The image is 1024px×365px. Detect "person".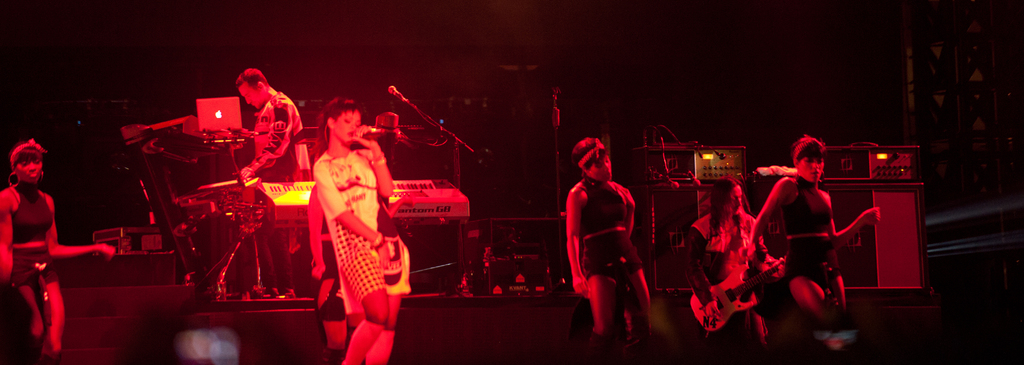
Detection: (564,132,648,336).
